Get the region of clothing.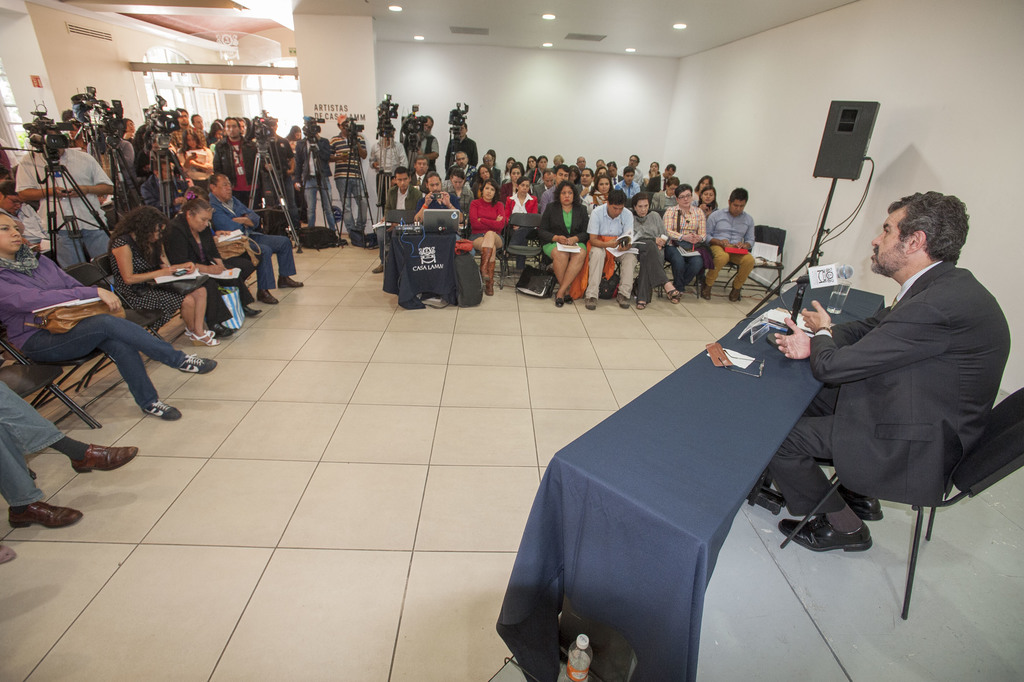
rect(108, 232, 192, 325).
